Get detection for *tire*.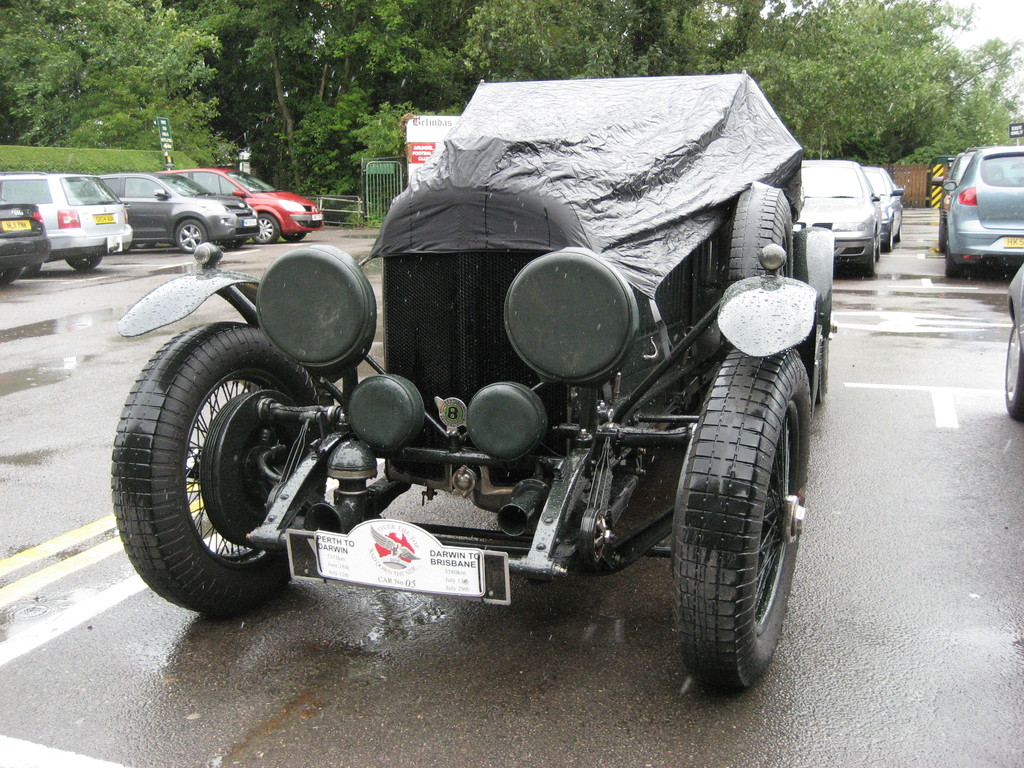
Detection: x1=812 y1=294 x2=836 y2=405.
